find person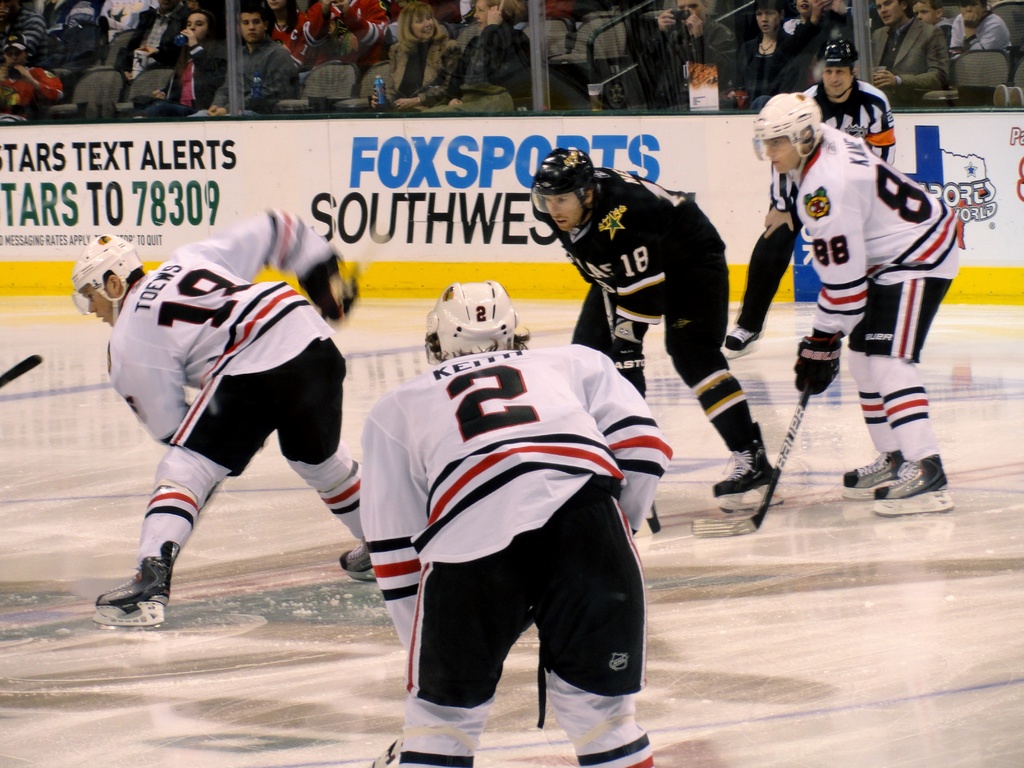
(754, 95, 959, 517)
